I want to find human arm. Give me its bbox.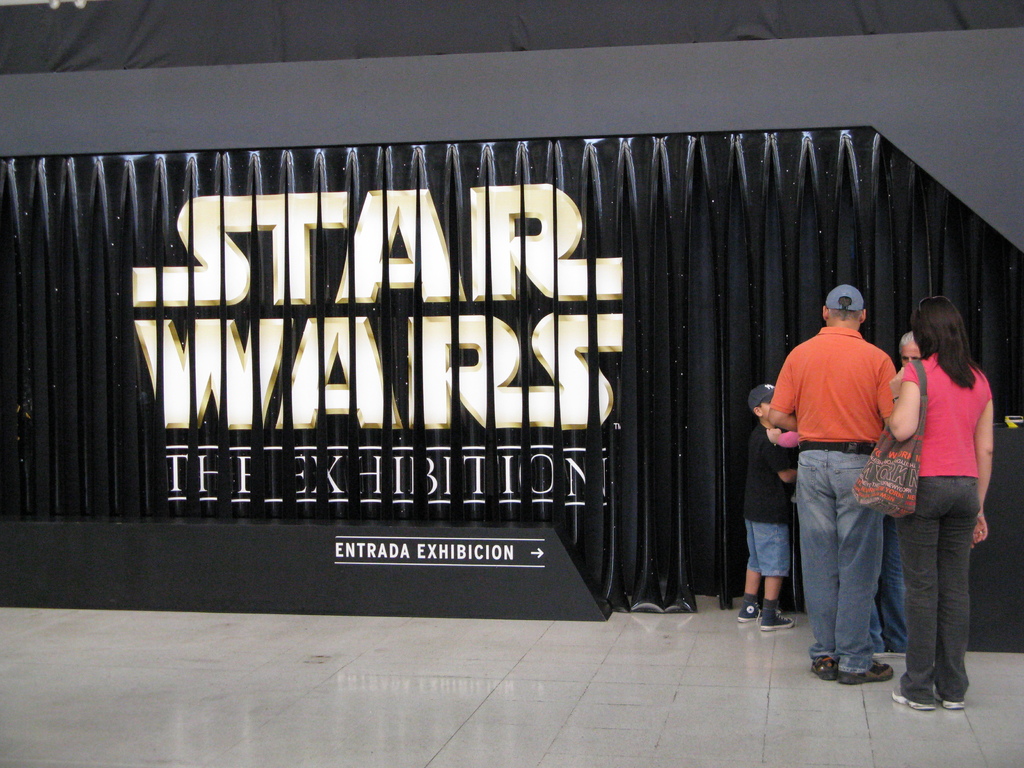
973:371:998:545.
